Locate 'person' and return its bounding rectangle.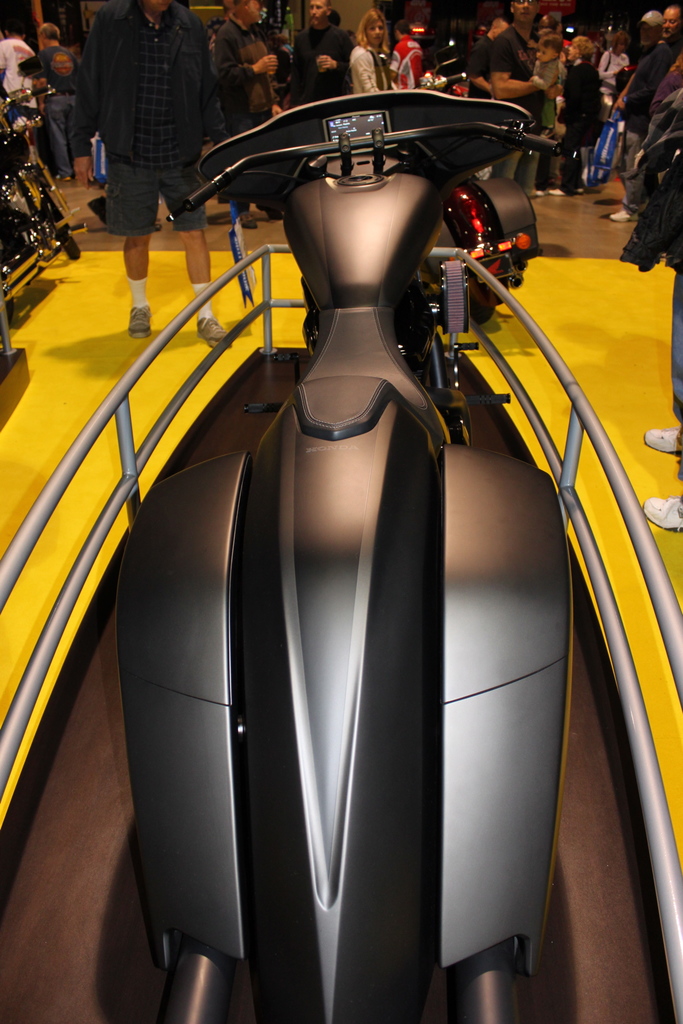
(550, 39, 595, 198).
